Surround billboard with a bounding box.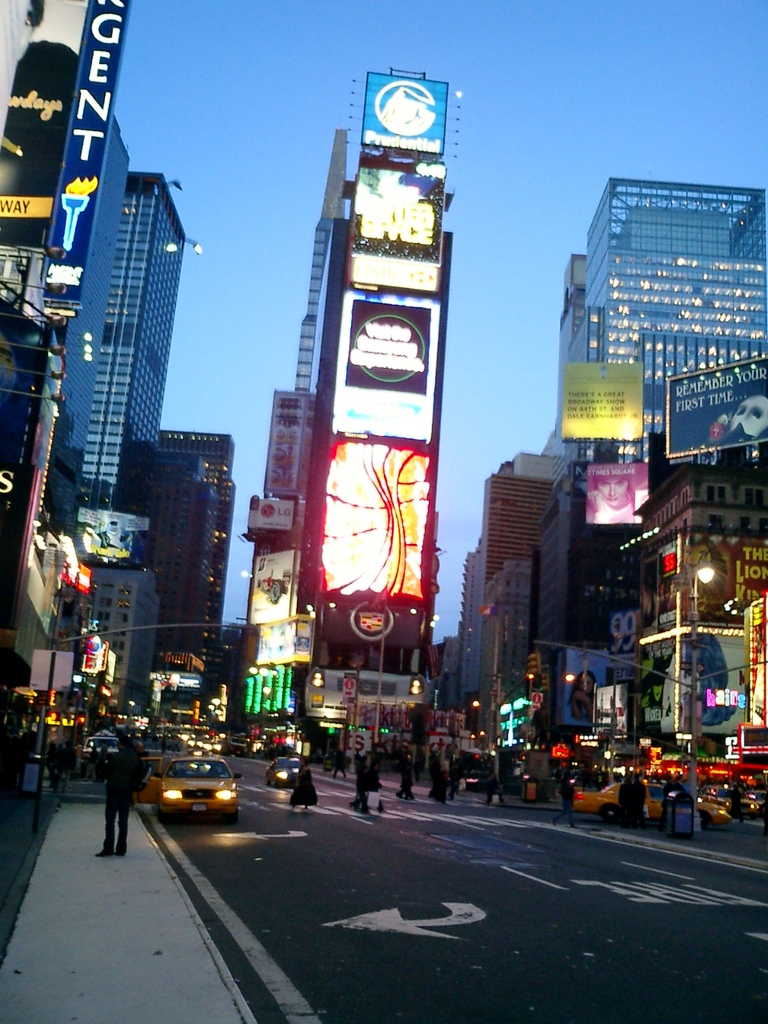
bbox(30, 650, 78, 693).
